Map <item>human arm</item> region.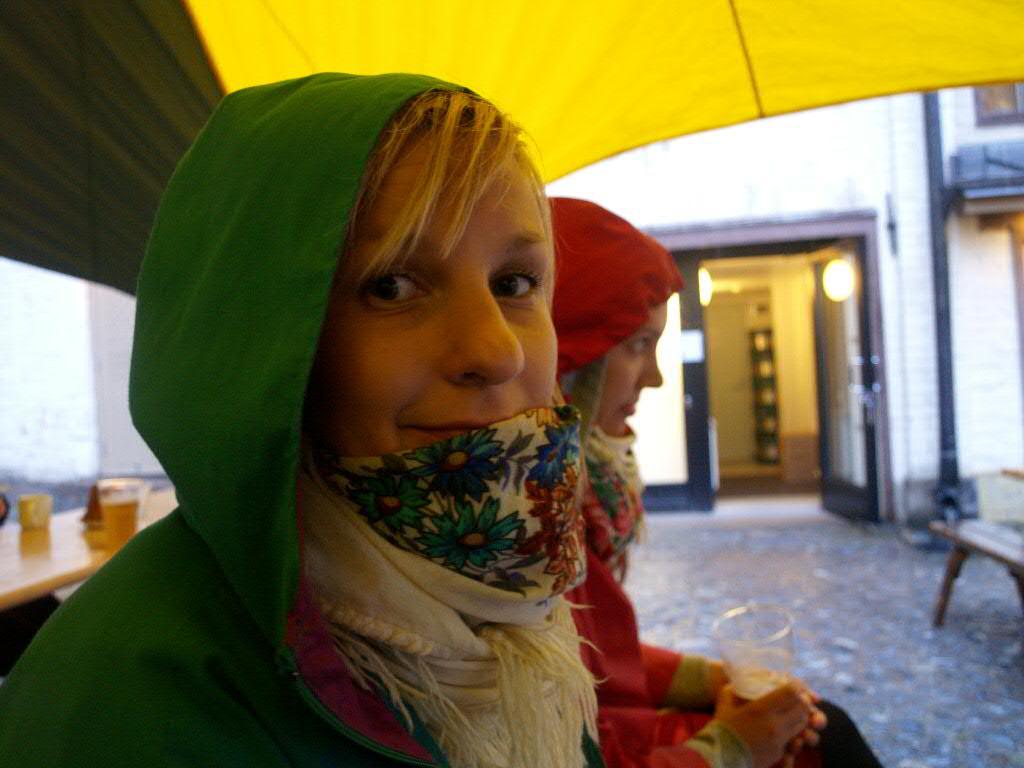
Mapped to box(641, 634, 828, 747).
